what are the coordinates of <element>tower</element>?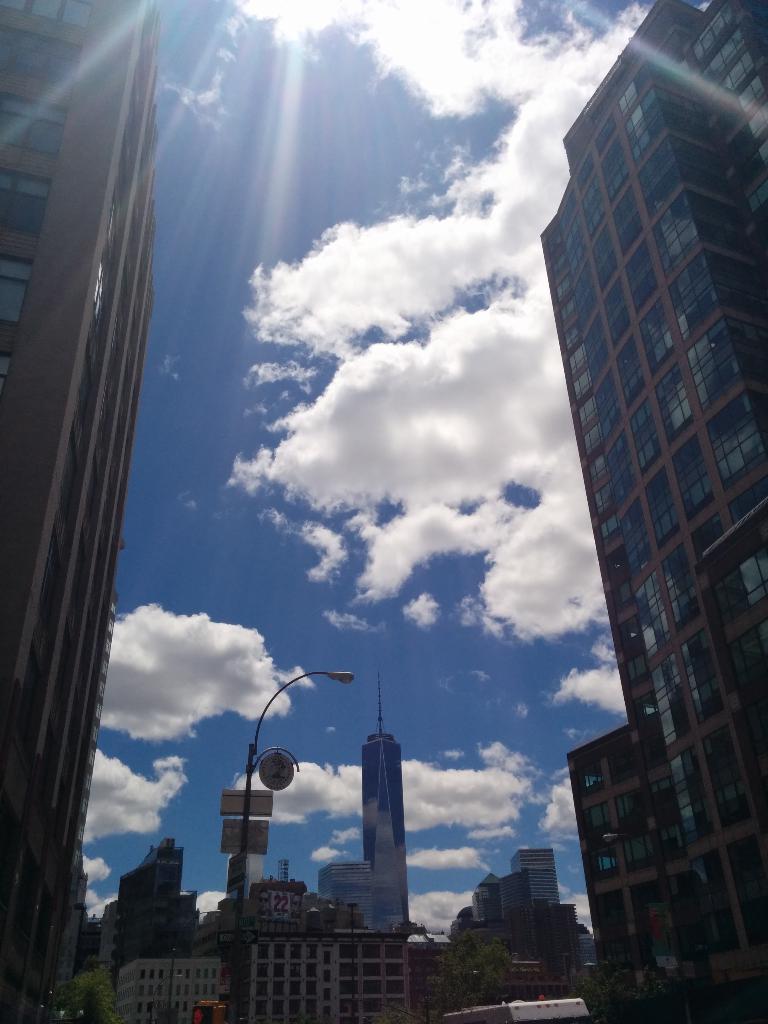
crop(367, 694, 415, 929).
